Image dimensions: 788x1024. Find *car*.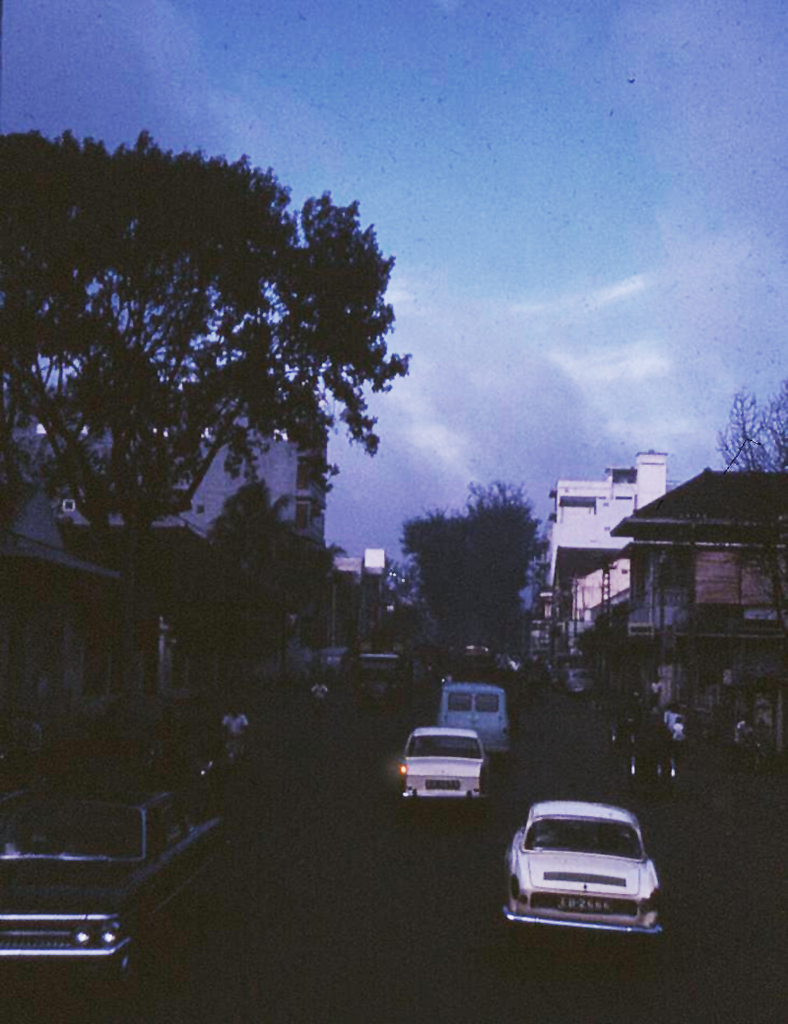
rect(437, 683, 505, 748).
